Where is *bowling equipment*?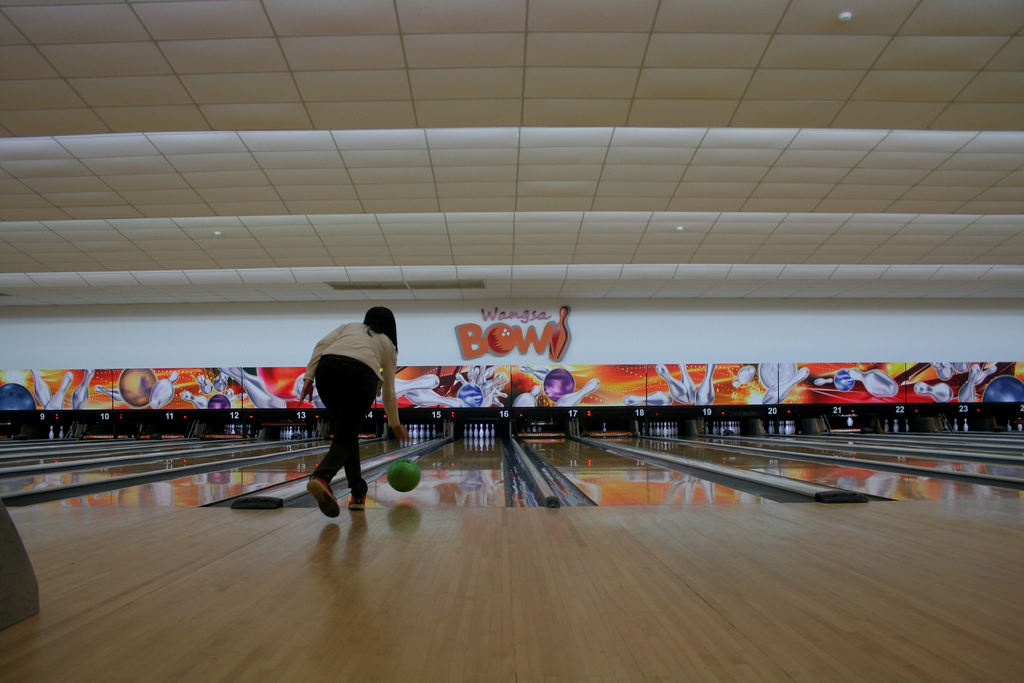
l=466, t=423, r=474, b=436.
